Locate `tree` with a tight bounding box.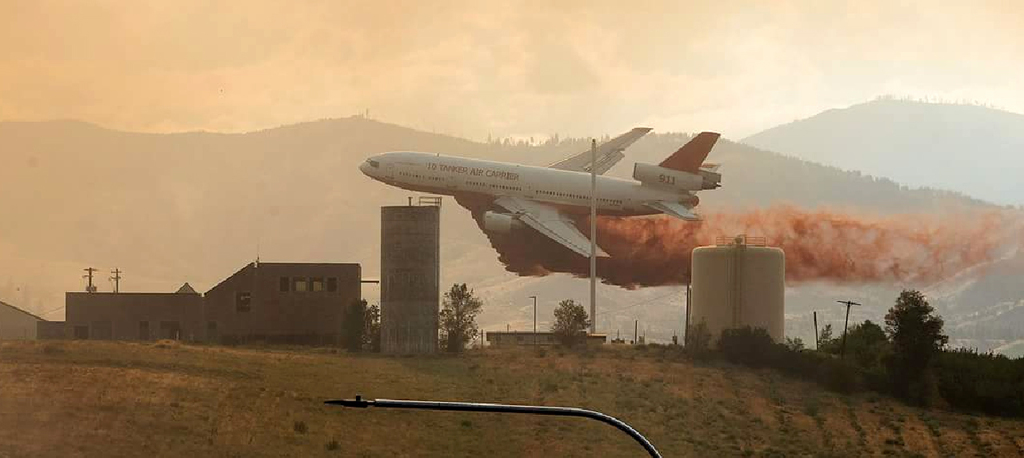
x1=822 y1=315 x2=898 y2=350.
